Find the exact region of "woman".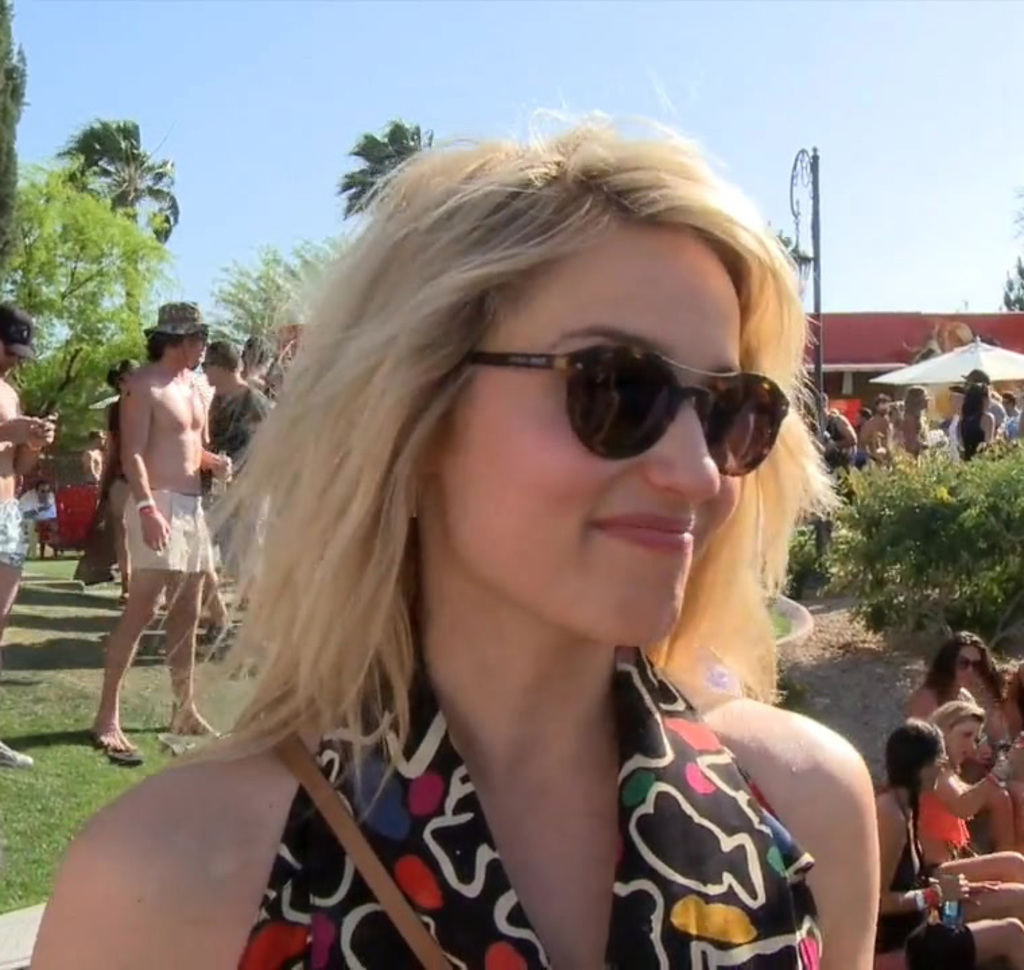
Exact region: {"left": 872, "top": 717, "right": 1023, "bottom": 969}.
